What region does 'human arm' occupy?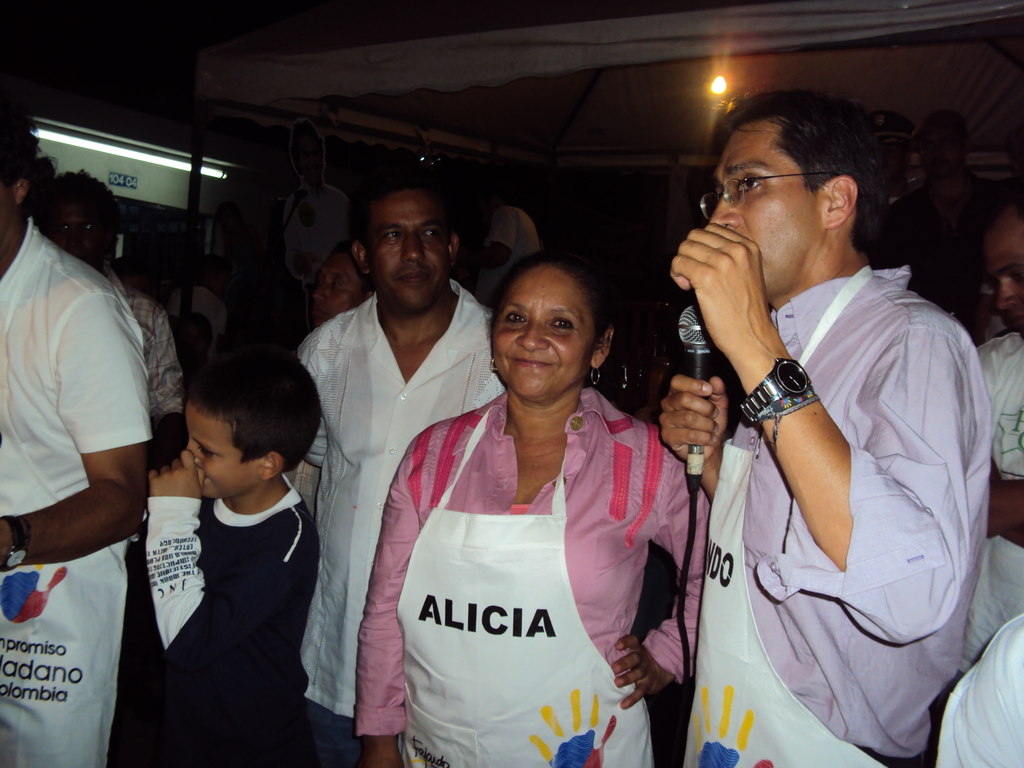
1:296:155:580.
